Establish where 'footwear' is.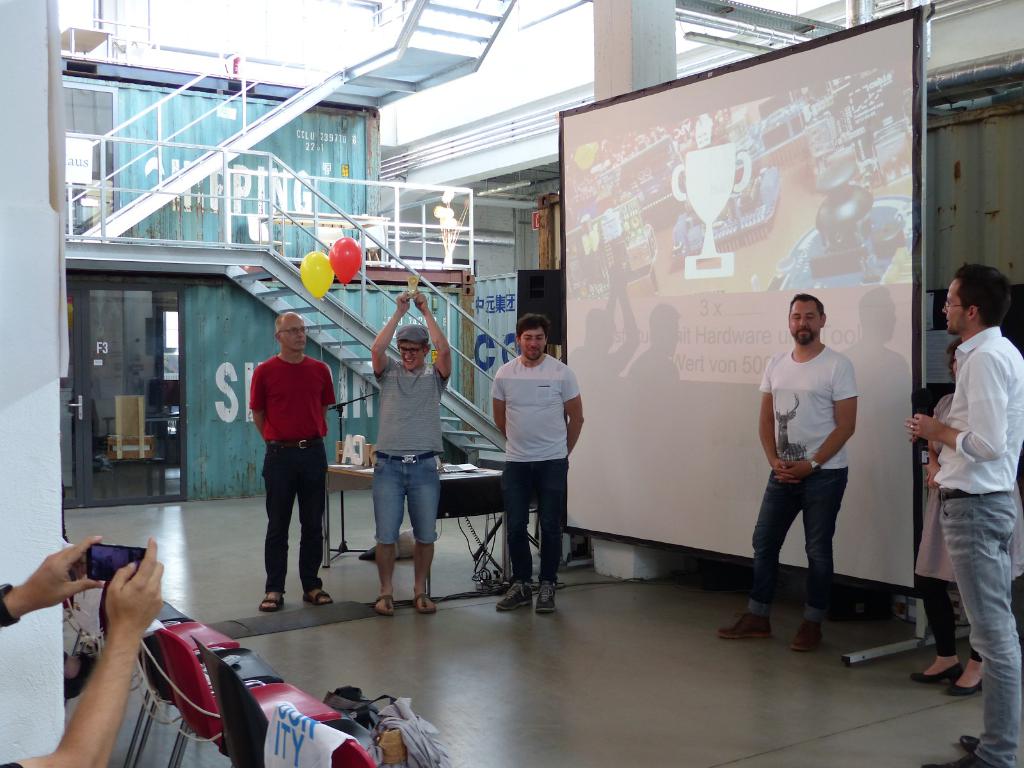
Established at [303,591,334,607].
